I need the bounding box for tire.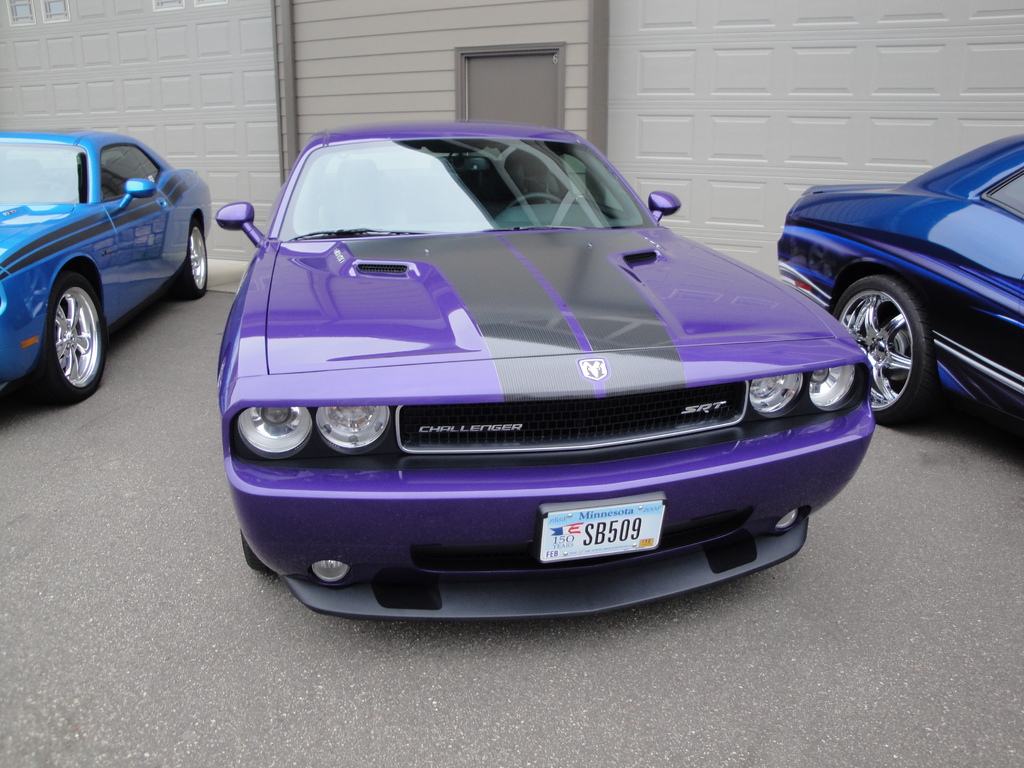
Here it is: 829:273:938:431.
